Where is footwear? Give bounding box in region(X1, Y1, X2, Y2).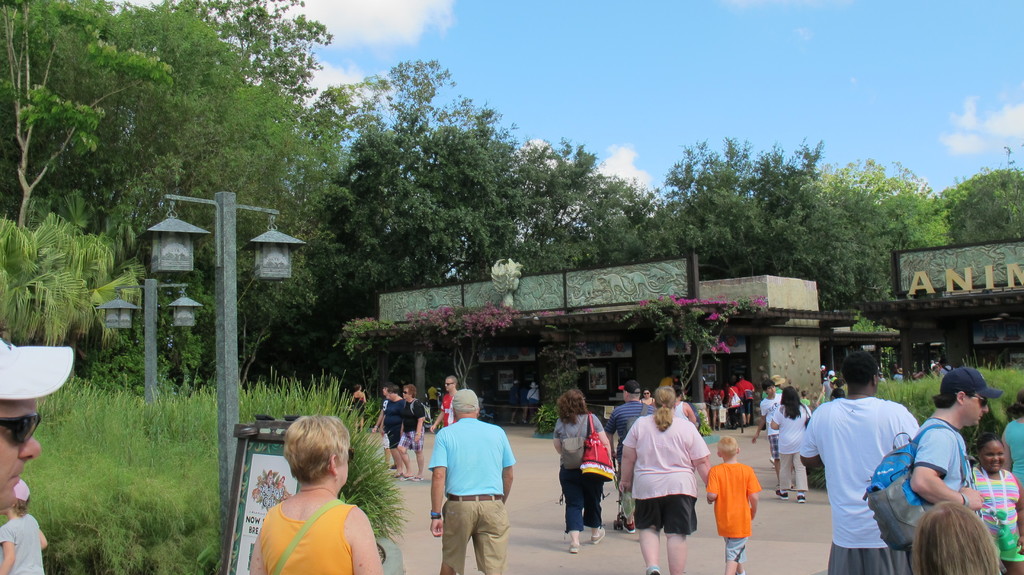
region(634, 565, 659, 574).
